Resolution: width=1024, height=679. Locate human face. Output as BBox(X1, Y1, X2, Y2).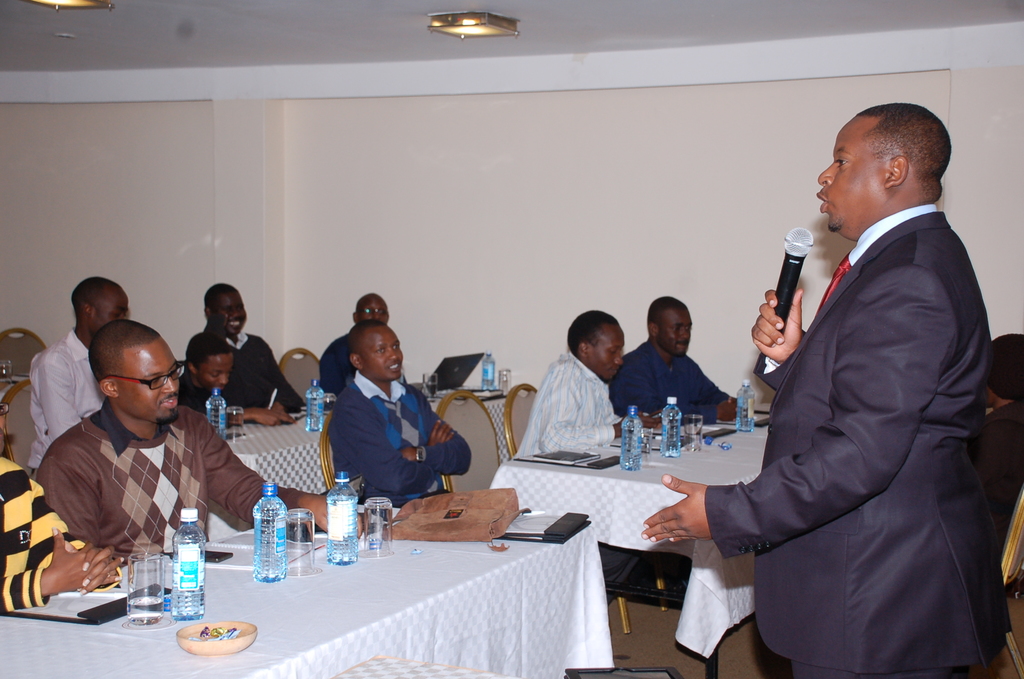
BBox(86, 288, 124, 337).
